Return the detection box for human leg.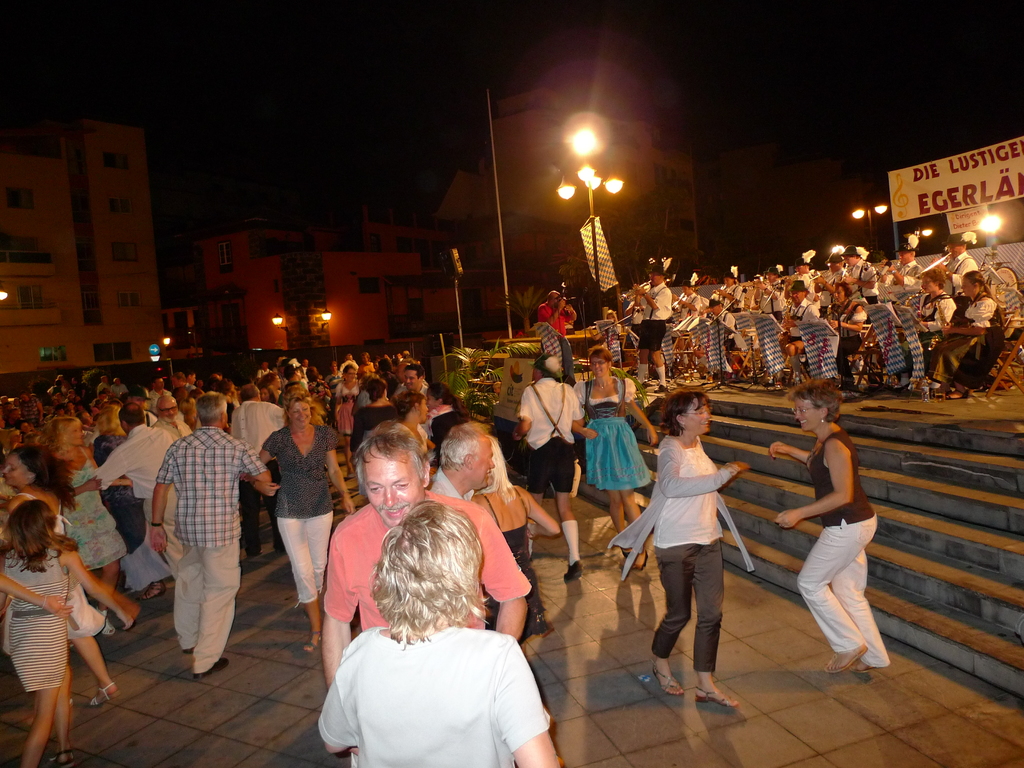
527,450,550,528.
